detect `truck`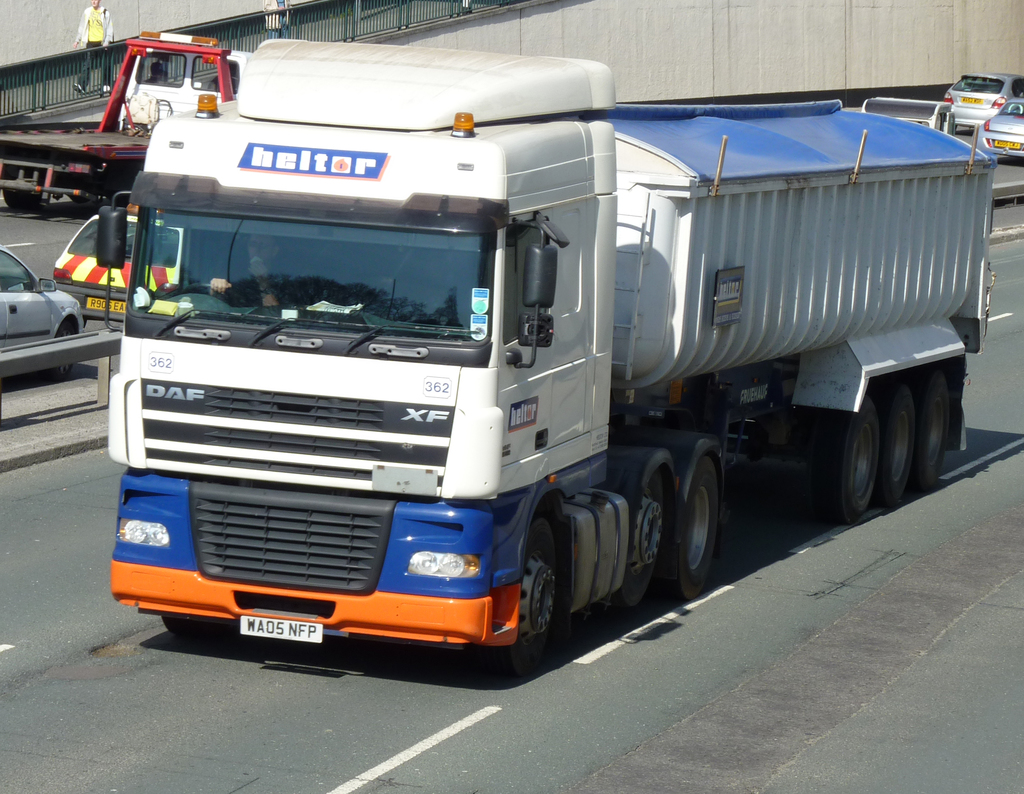
bbox(0, 31, 249, 222)
